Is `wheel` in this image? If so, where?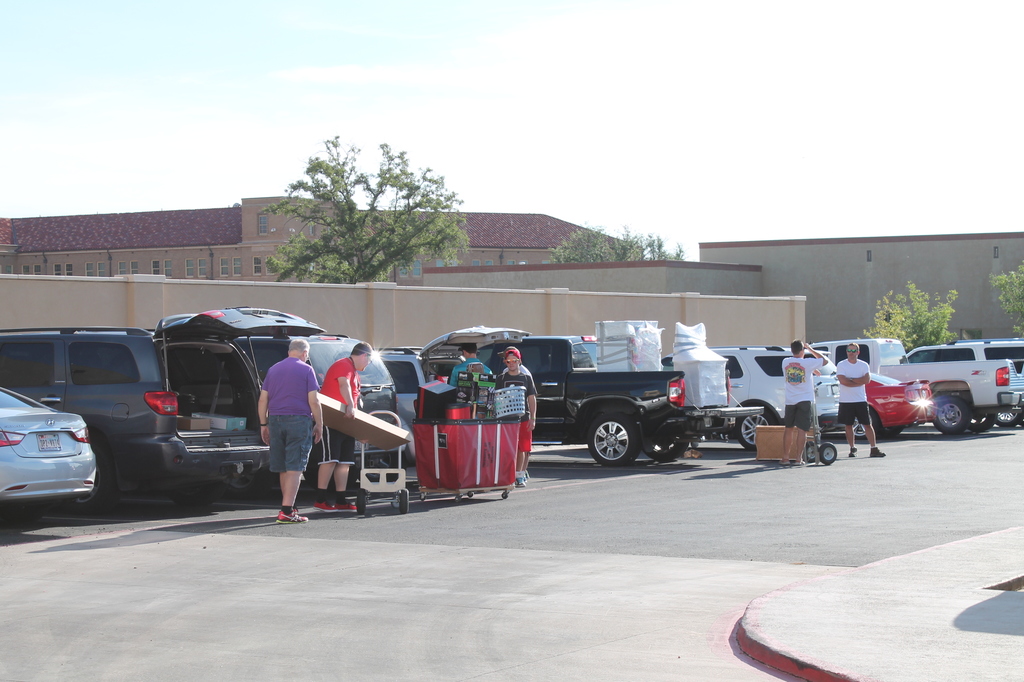
Yes, at 817 442 837 464.
